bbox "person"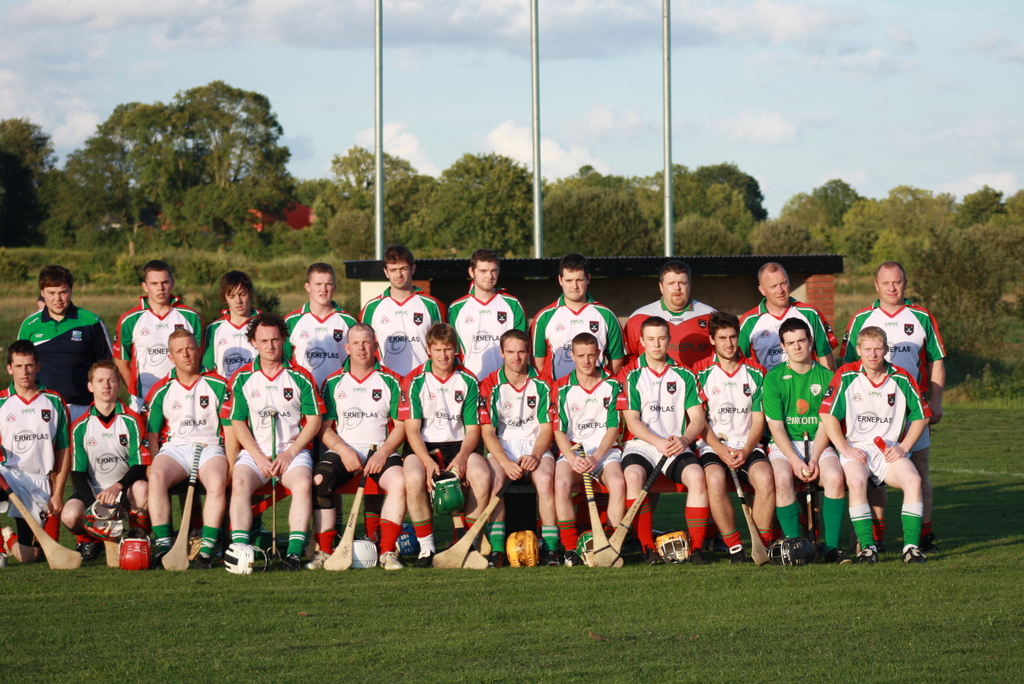
58:357:154:568
